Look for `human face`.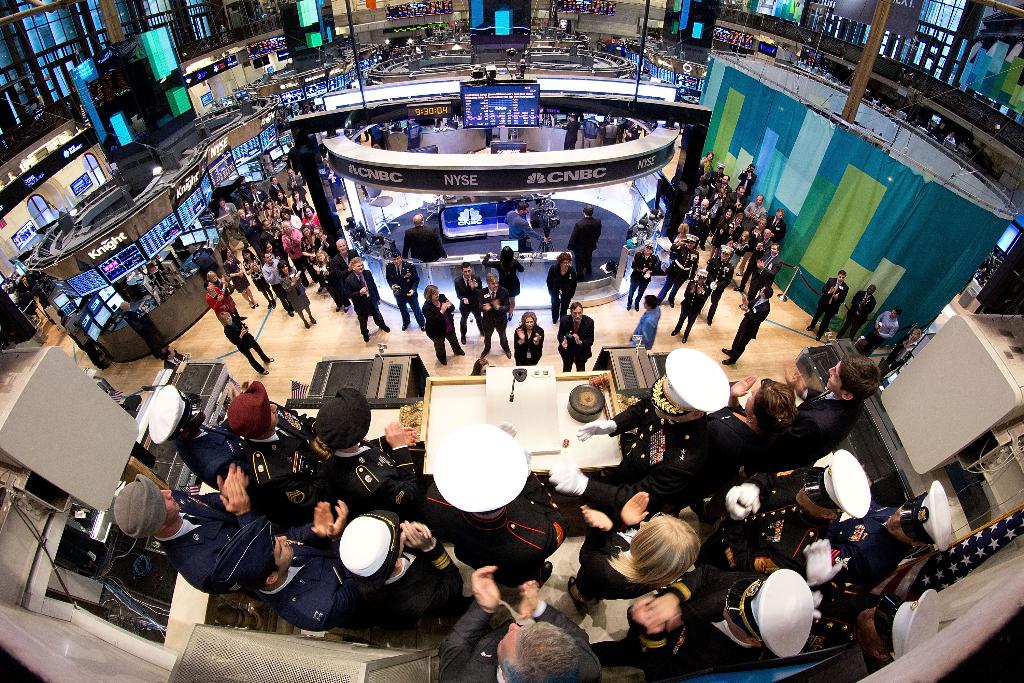
Found: [left=524, top=315, right=533, bottom=333].
